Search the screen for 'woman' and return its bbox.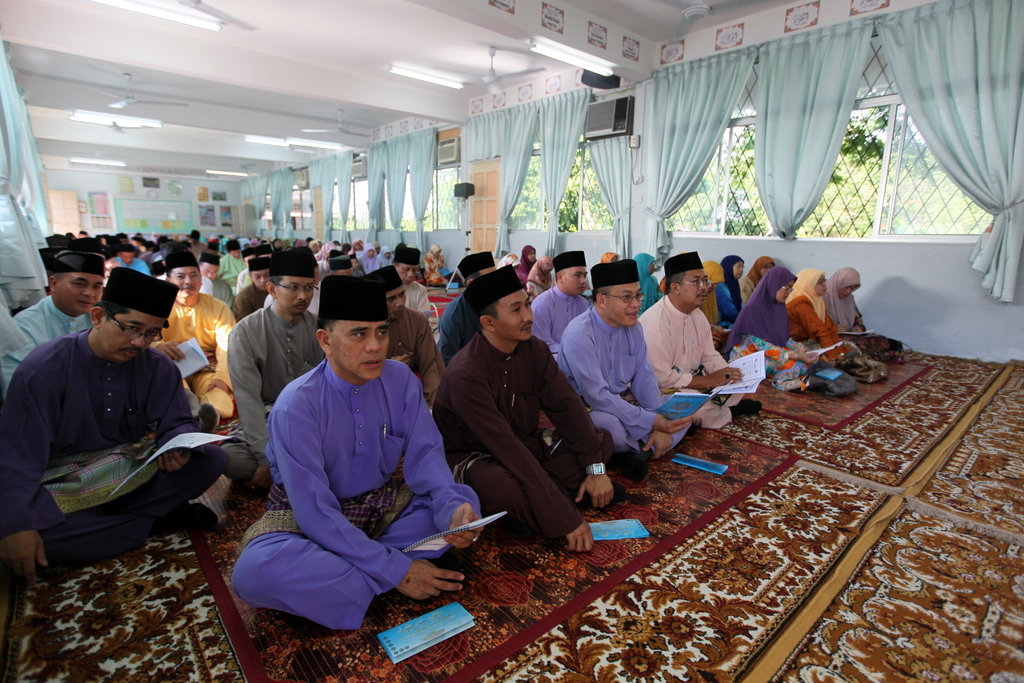
Found: <bbox>787, 272, 857, 366</bbox>.
